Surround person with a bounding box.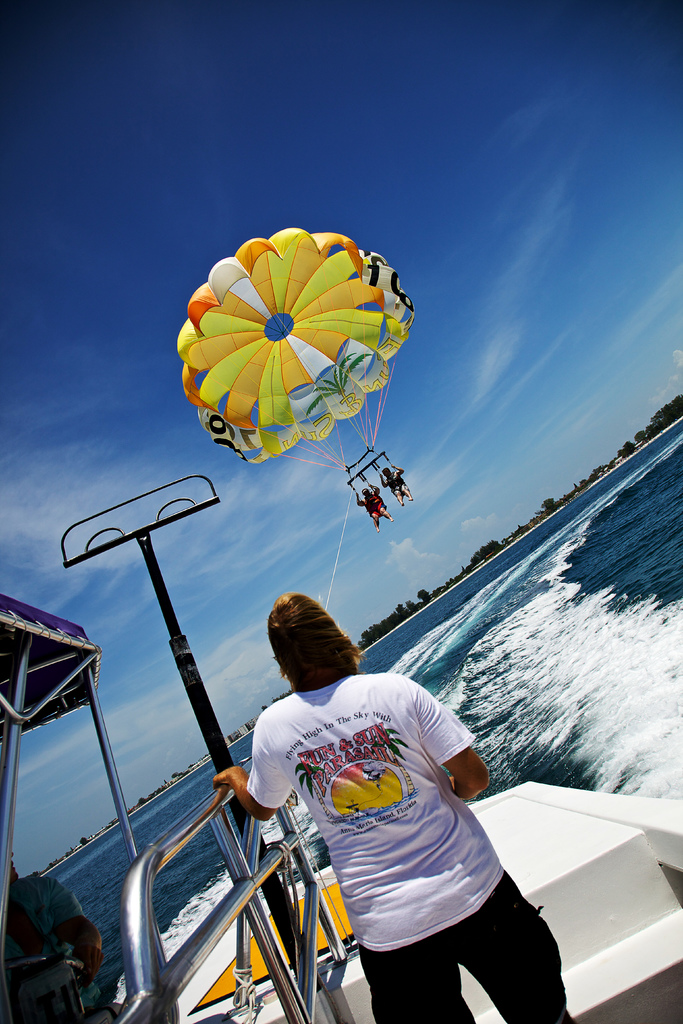
detection(377, 463, 414, 514).
